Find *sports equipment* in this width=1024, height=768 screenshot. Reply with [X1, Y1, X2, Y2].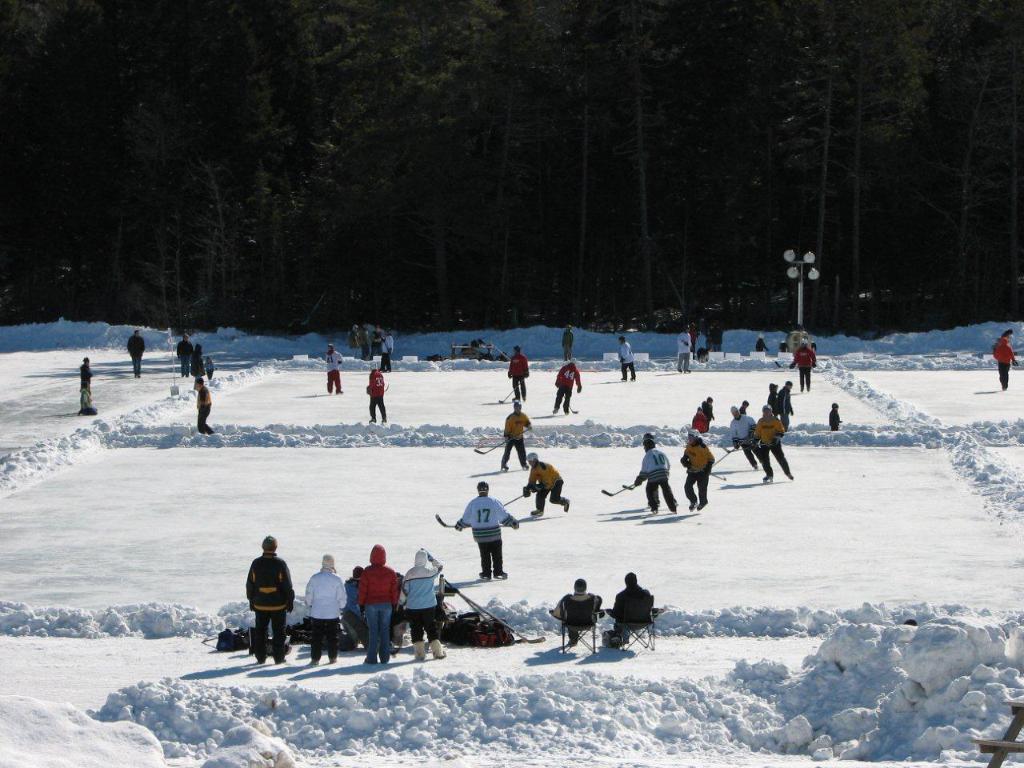
[568, 356, 577, 368].
